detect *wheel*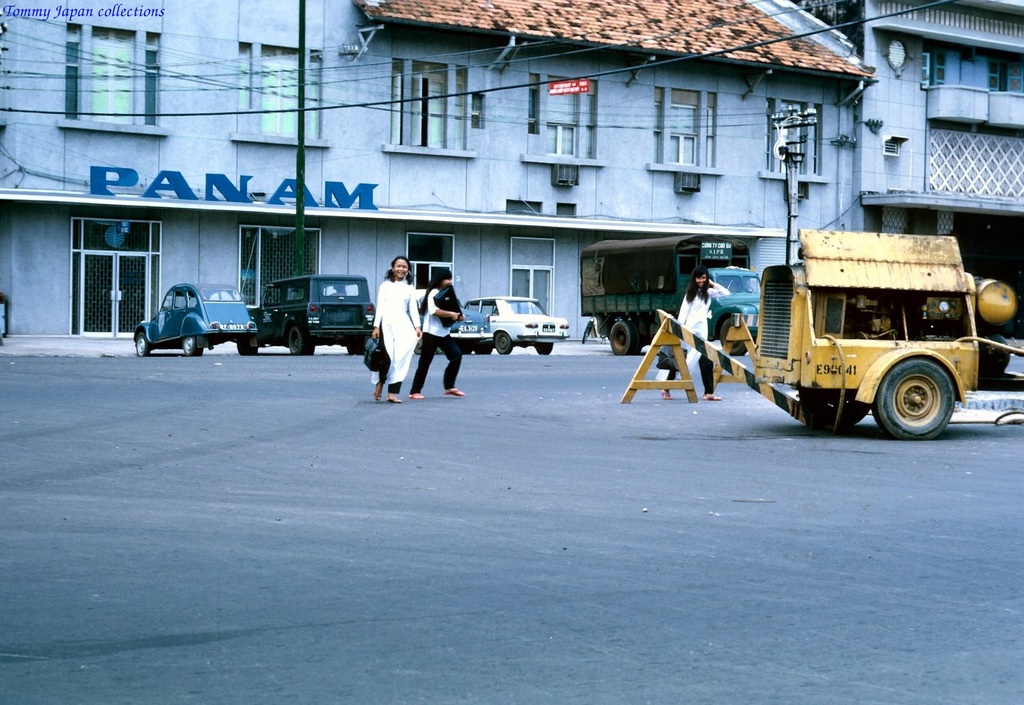
(x1=496, y1=334, x2=511, y2=353)
